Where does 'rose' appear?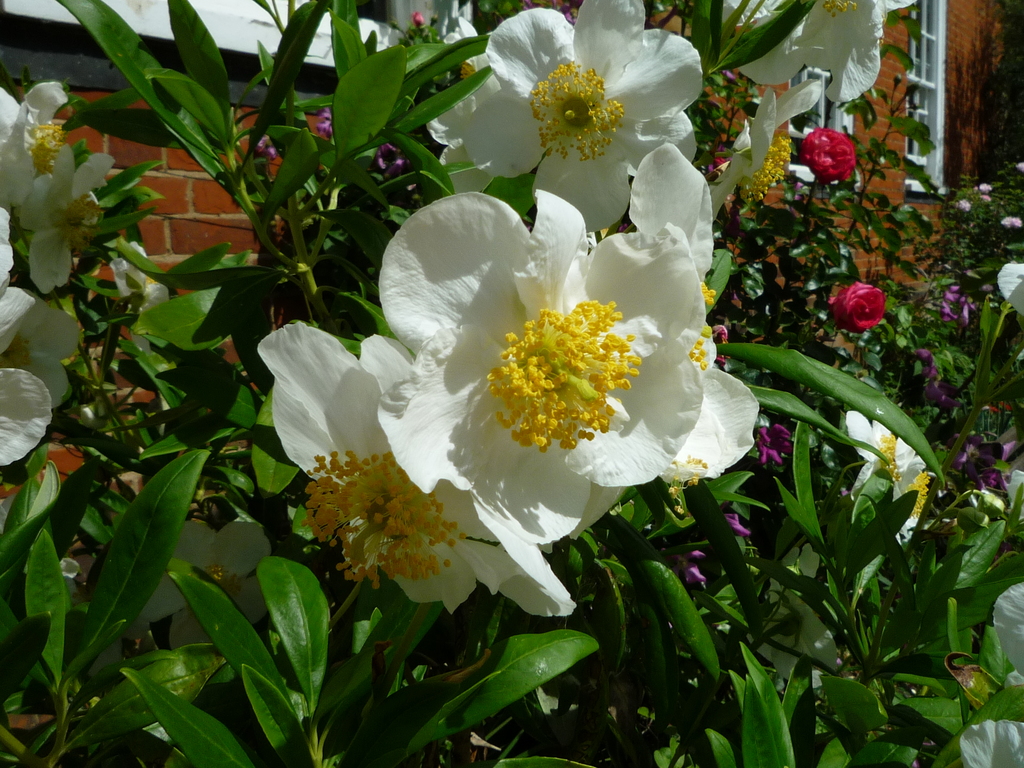
Appears at [x1=829, y1=282, x2=887, y2=331].
